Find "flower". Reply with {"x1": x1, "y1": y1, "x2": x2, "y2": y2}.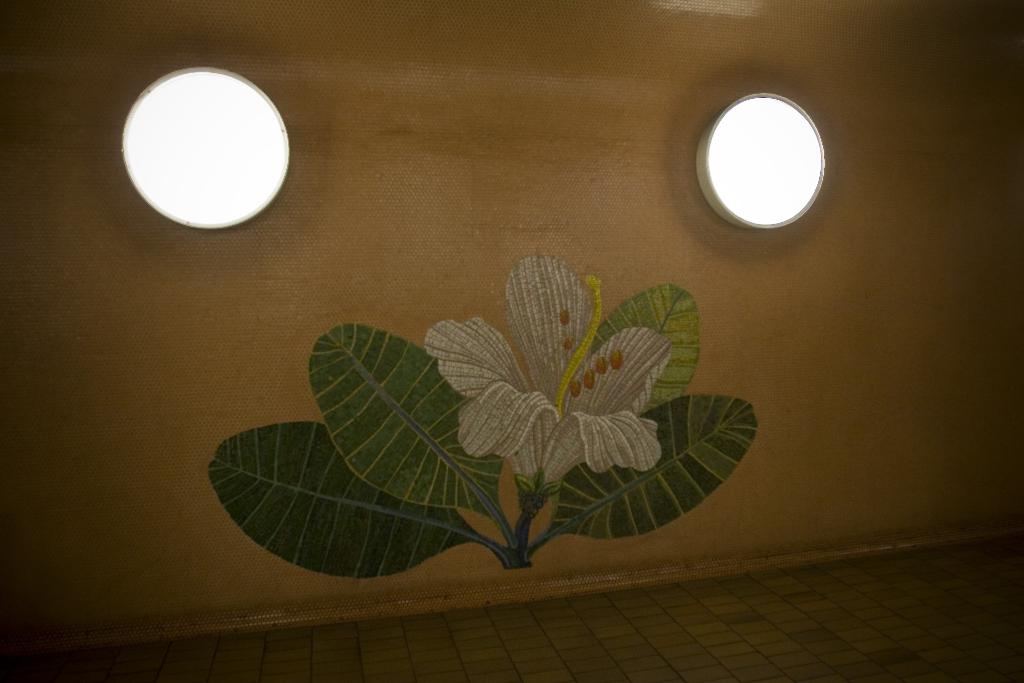
{"x1": 419, "y1": 251, "x2": 687, "y2": 504}.
